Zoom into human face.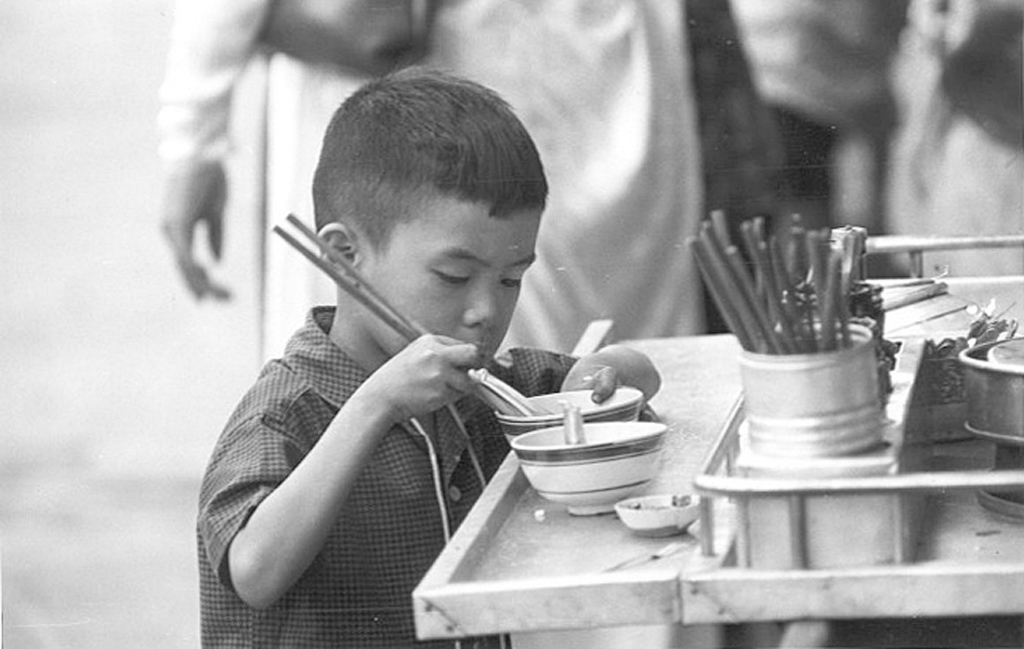
Zoom target: (x1=367, y1=197, x2=547, y2=359).
